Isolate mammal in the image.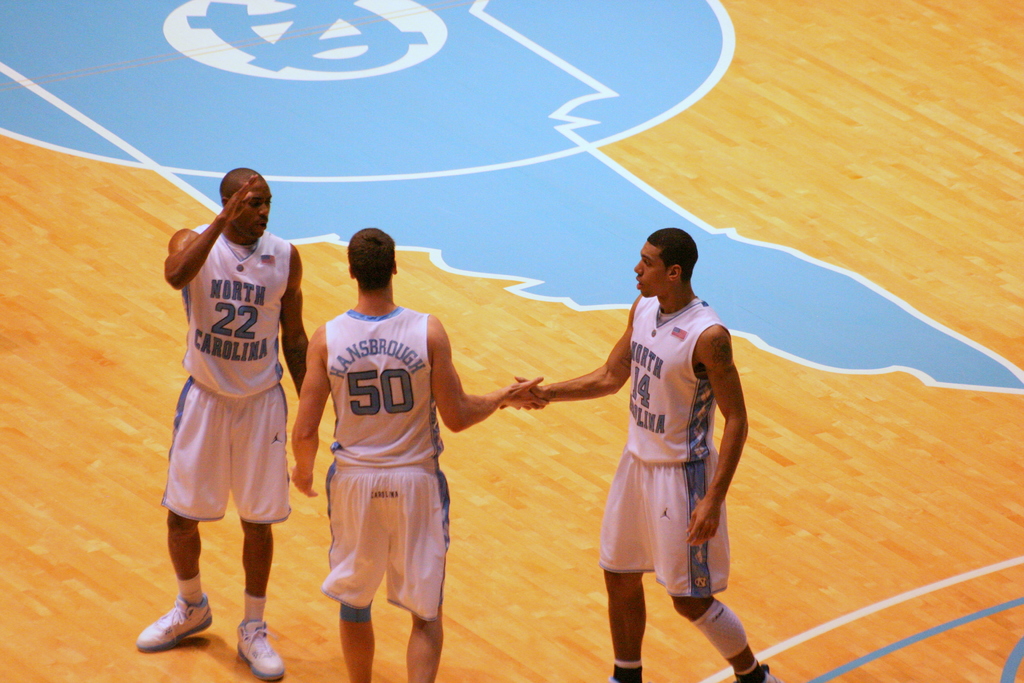
Isolated region: crop(132, 168, 309, 682).
